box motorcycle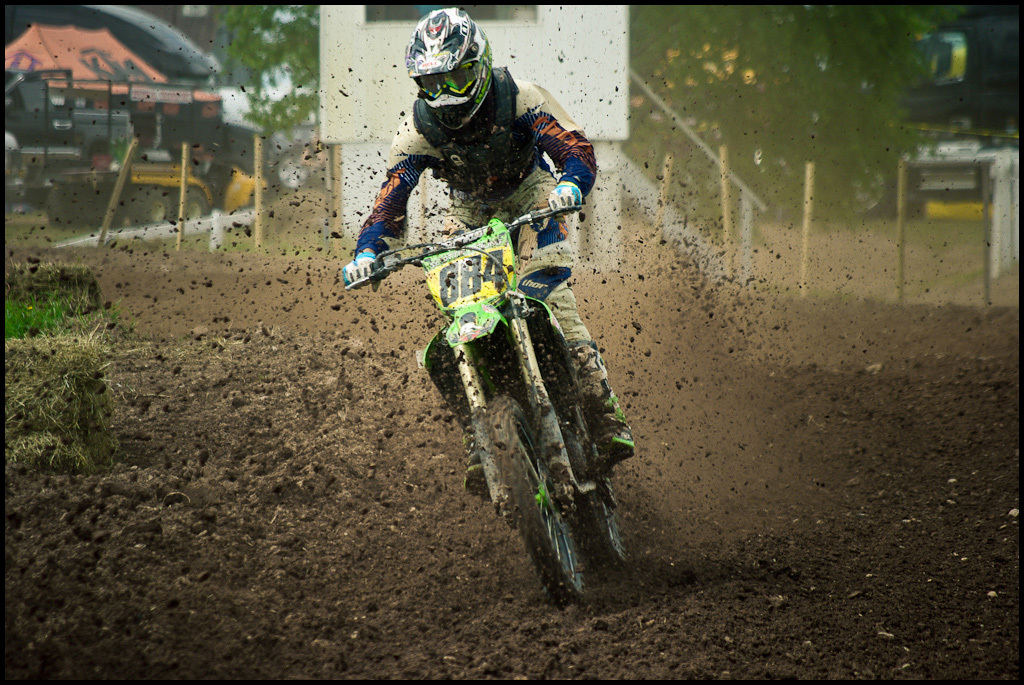
select_region(328, 185, 654, 603)
